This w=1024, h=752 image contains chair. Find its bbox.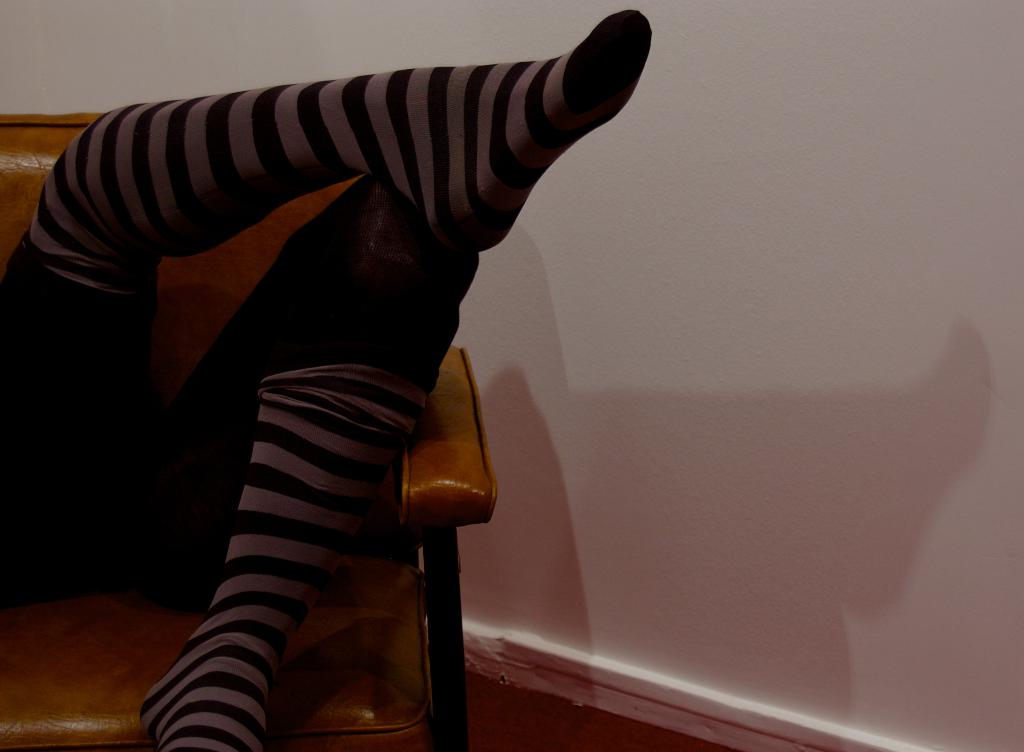
0, 115, 499, 749.
